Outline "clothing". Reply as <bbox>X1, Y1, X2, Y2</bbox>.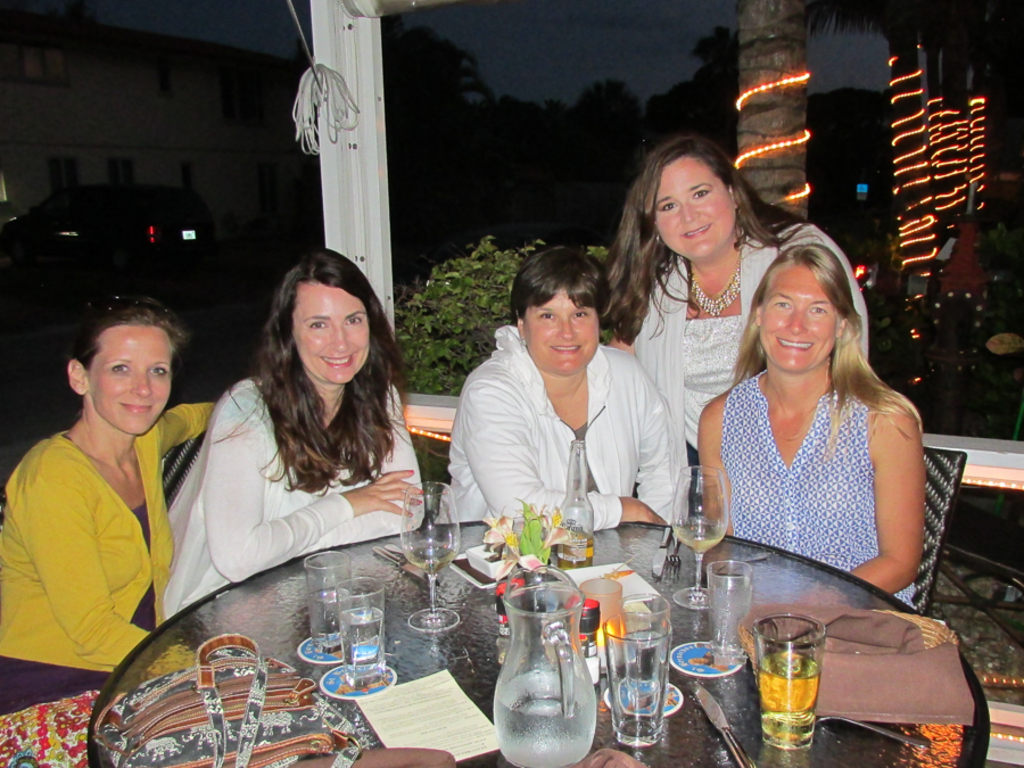
<bbox>151, 377, 422, 628</bbox>.
